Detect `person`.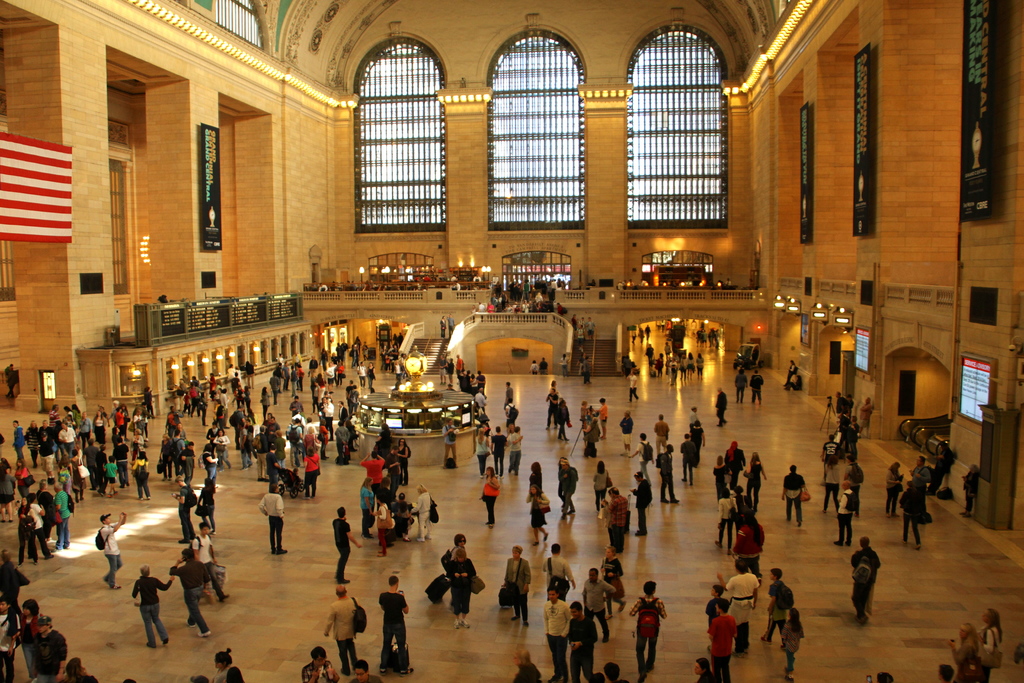
Detected at bbox=(168, 548, 212, 644).
